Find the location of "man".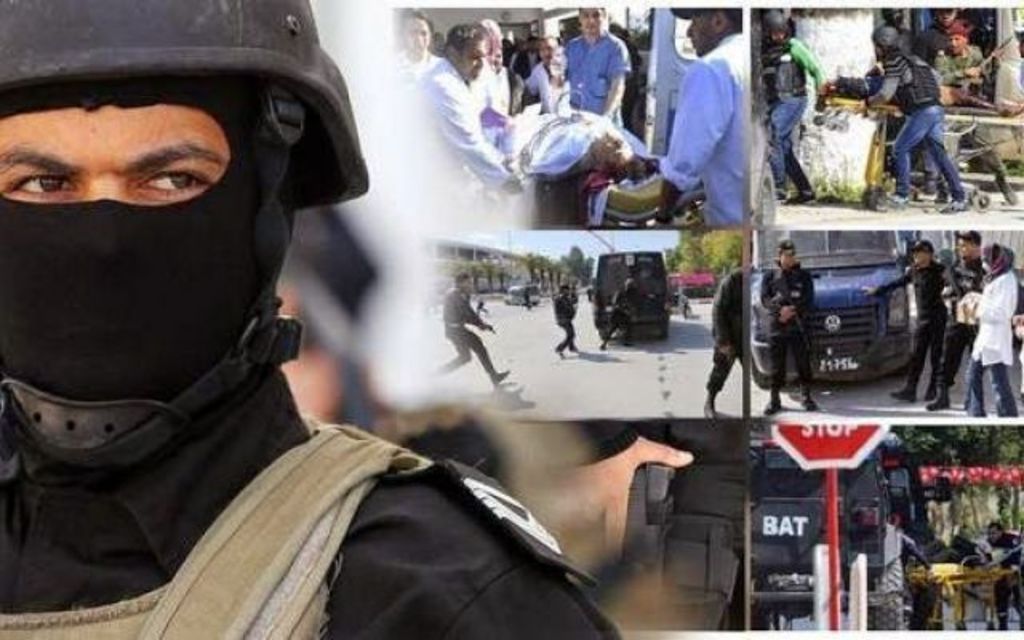
Location: Rect(912, 0, 968, 69).
